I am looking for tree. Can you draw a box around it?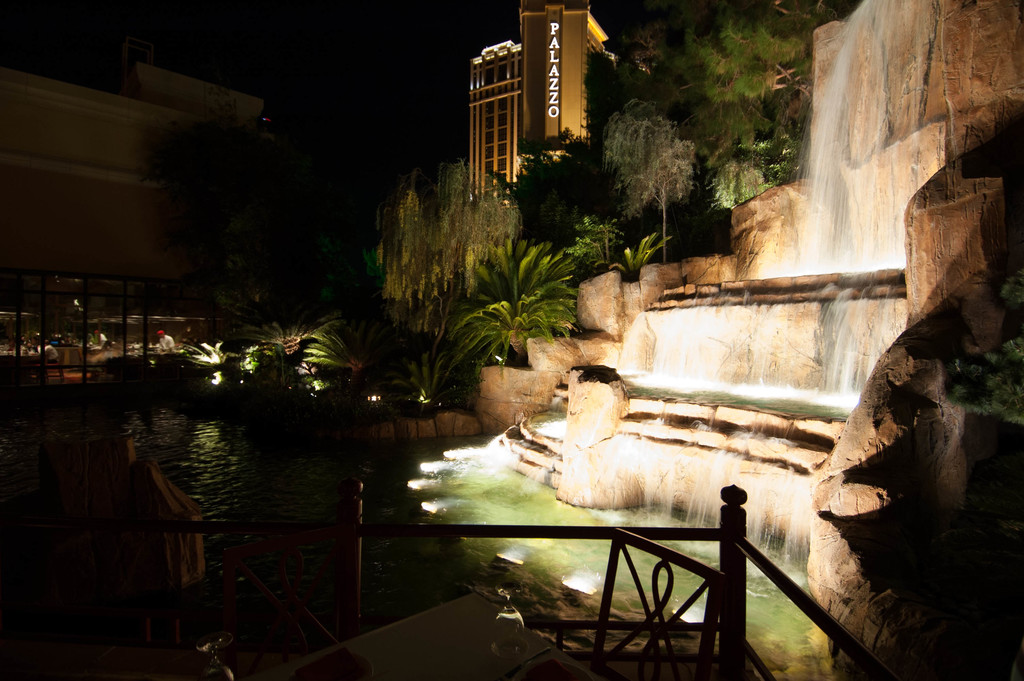
Sure, the bounding box is 436 226 582 384.
